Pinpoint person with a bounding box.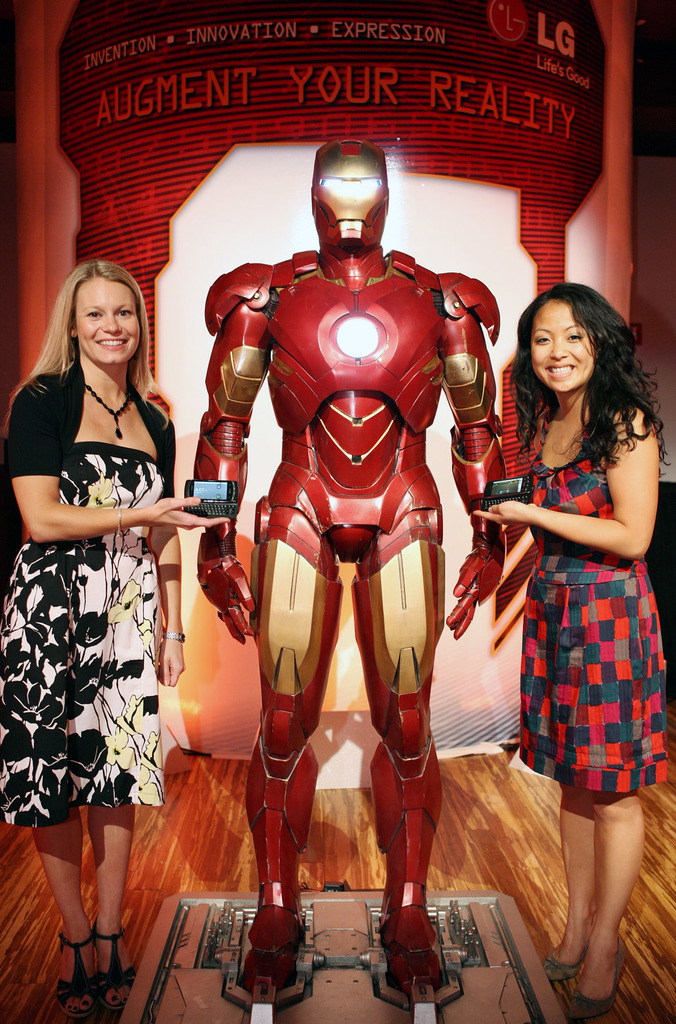
<box>474,276,670,1021</box>.
